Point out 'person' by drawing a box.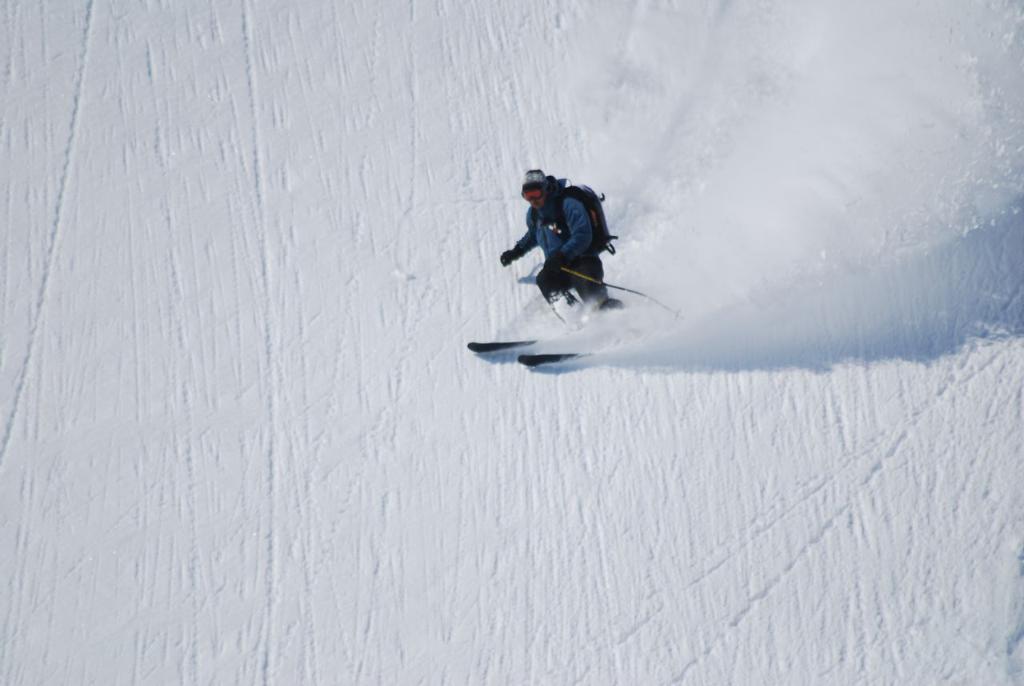
{"x1": 499, "y1": 166, "x2": 622, "y2": 314}.
